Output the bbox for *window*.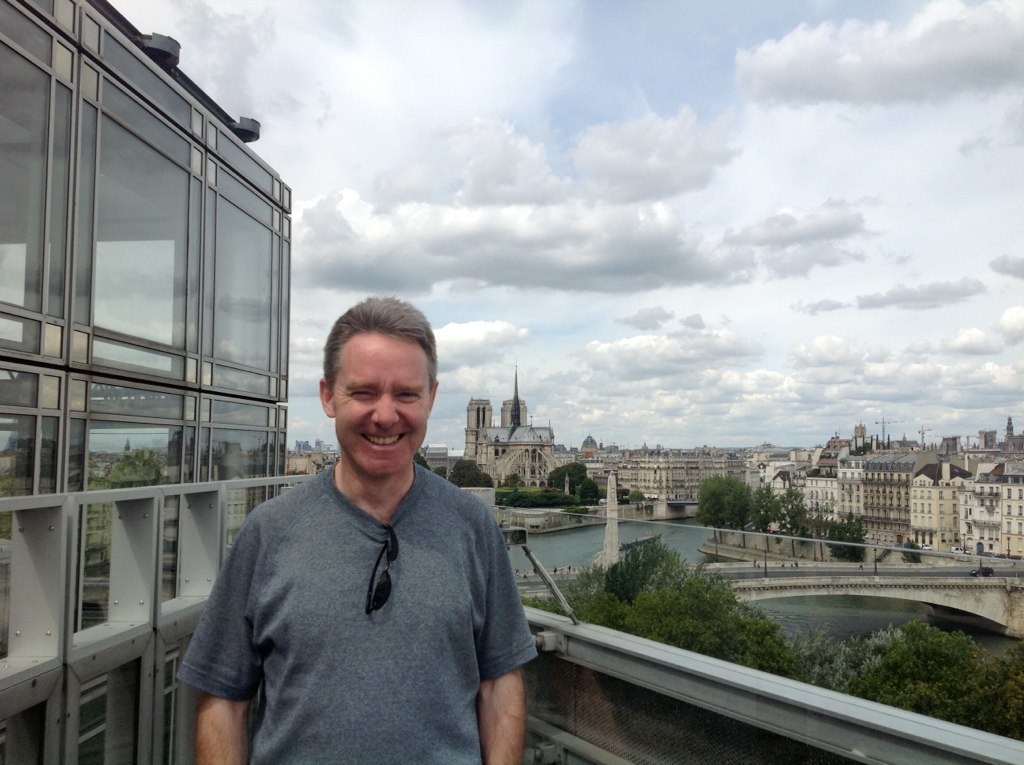
box(1018, 524, 1023, 534).
